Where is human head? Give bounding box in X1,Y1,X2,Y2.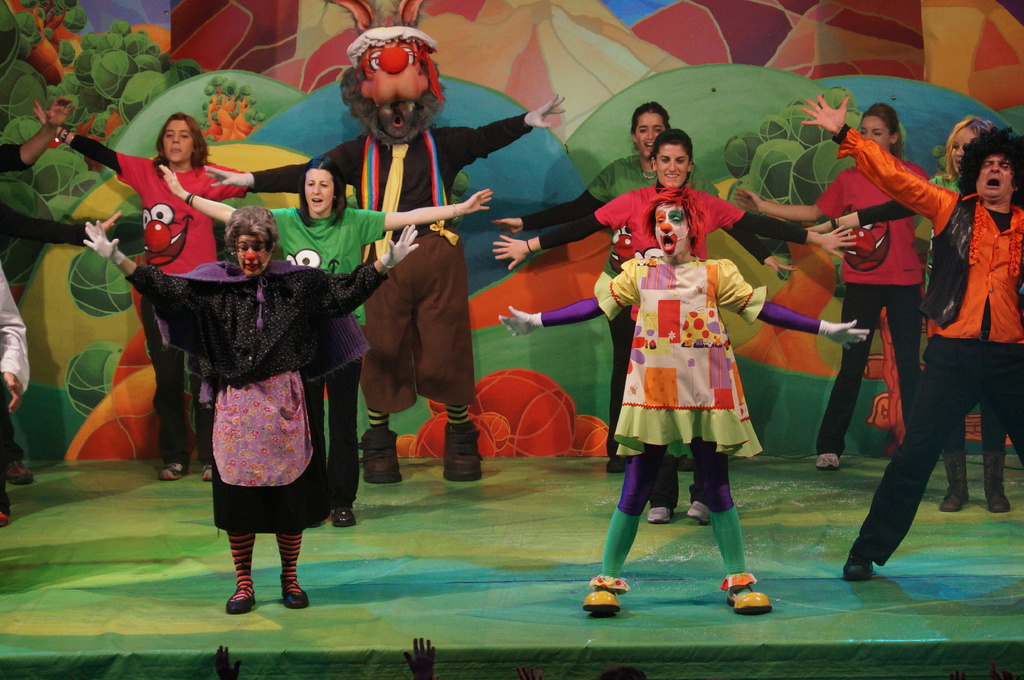
648,129,691,187.
